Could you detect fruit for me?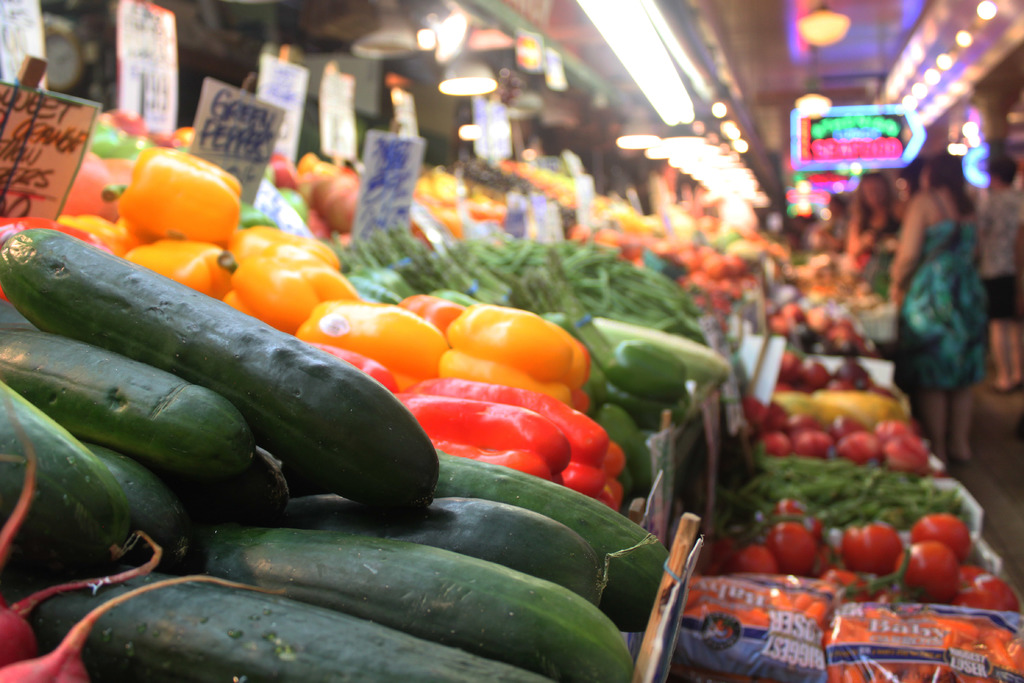
Detection result: 106 145 241 248.
